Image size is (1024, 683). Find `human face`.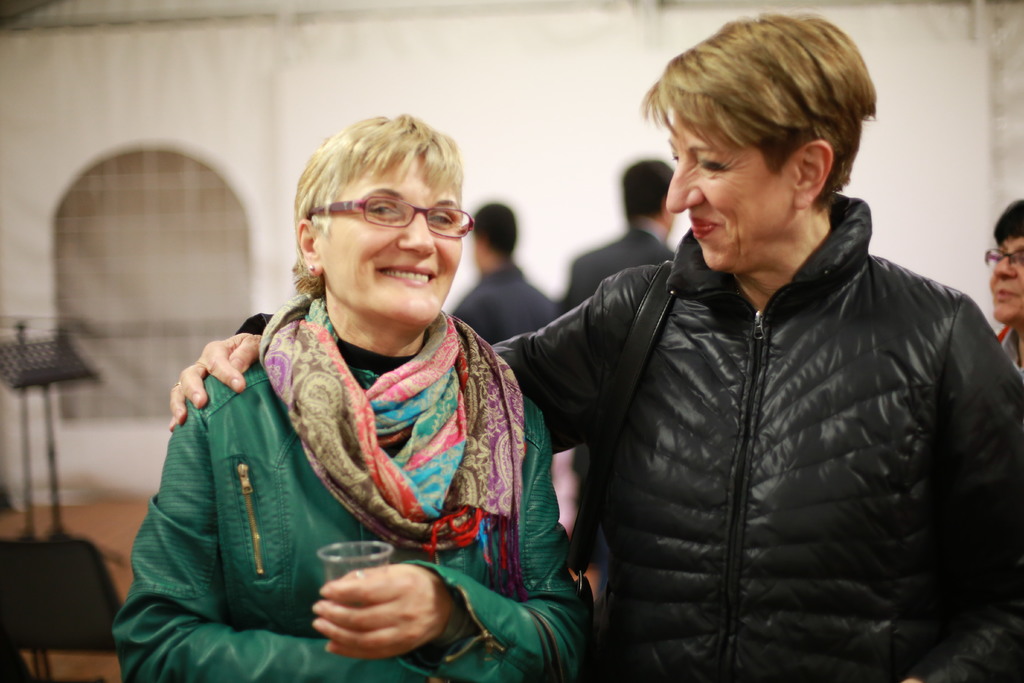
BBox(324, 159, 457, 320).
